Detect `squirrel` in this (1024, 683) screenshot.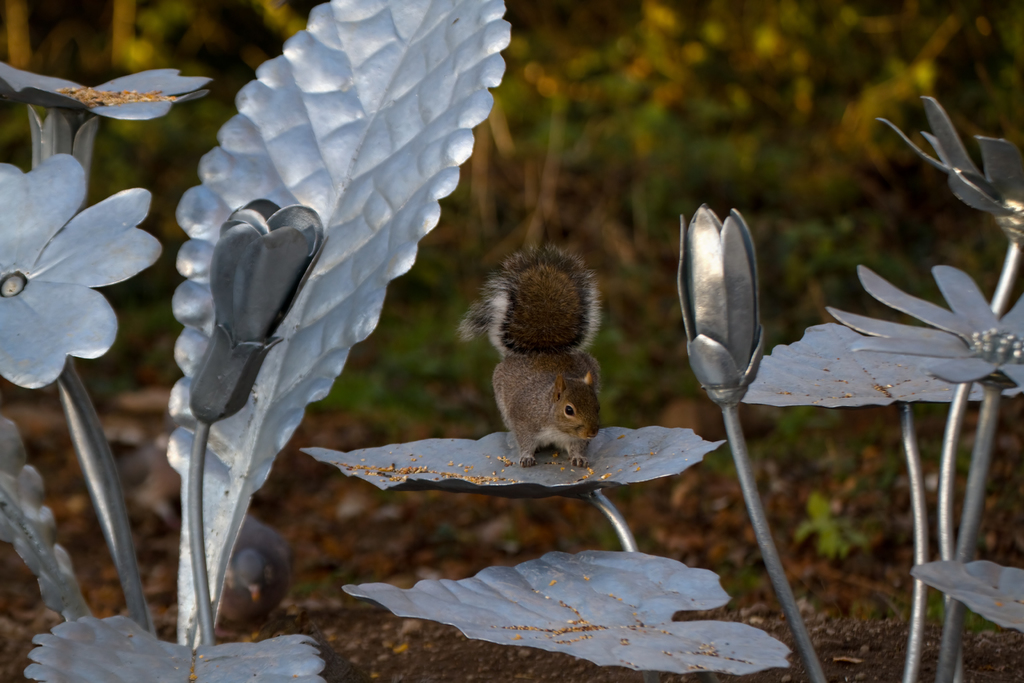
Detection: [x1=460, y1=240, x2=606, y2=482].
